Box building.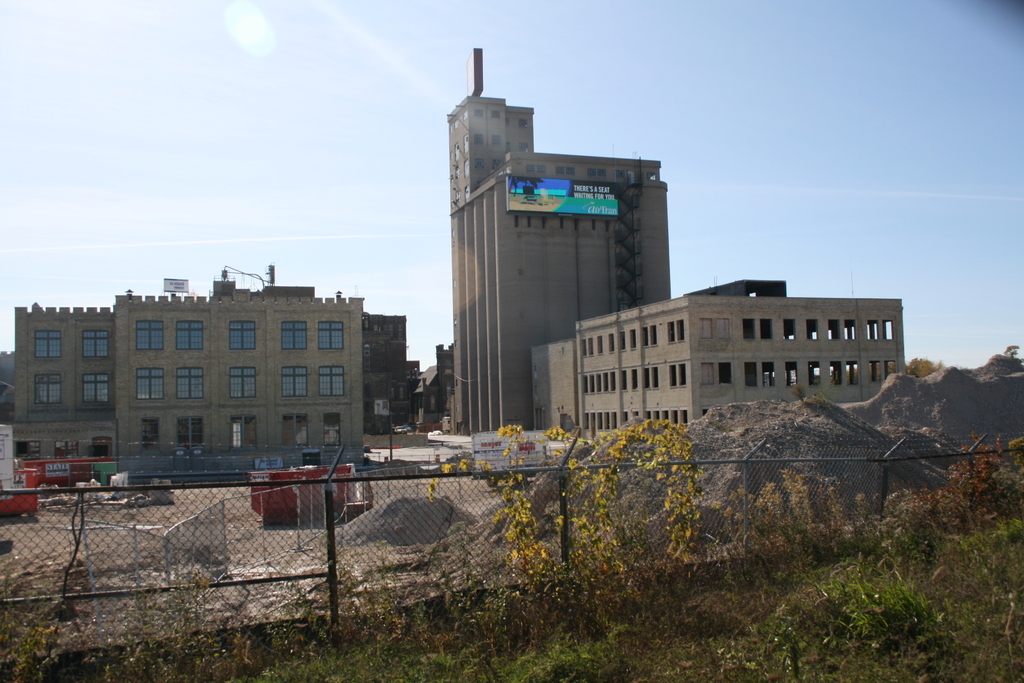
{"left": 12, "top": 259, "right": 368, "bottom": 472}.
